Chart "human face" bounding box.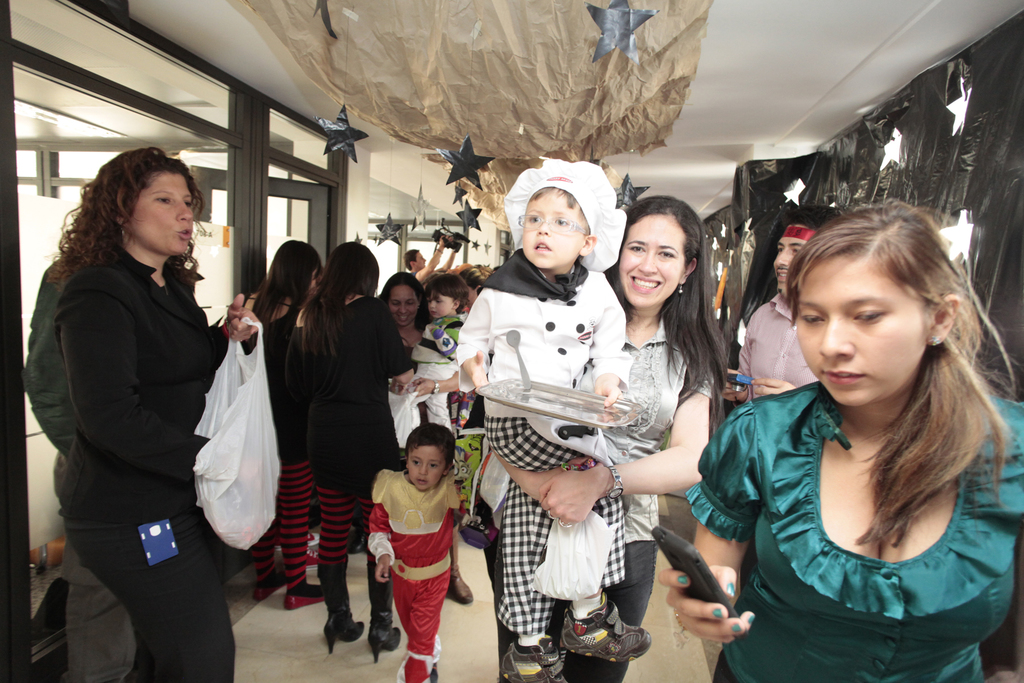
Charted: box(125, 168, 196, 256).
